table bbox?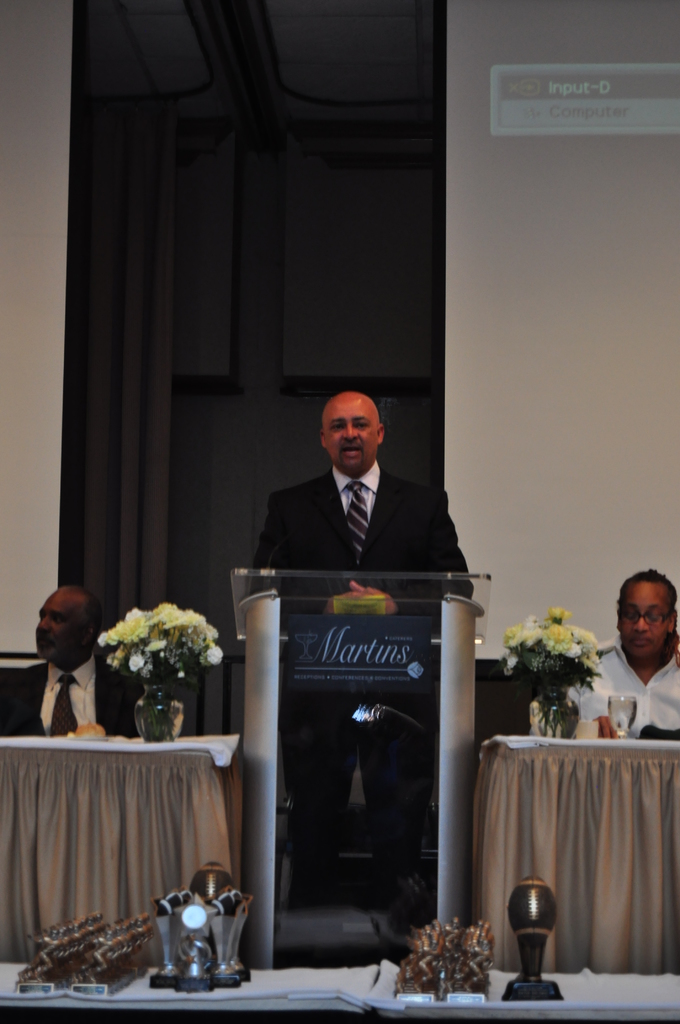
[left=458, top=747, right=676, bottom=998]
